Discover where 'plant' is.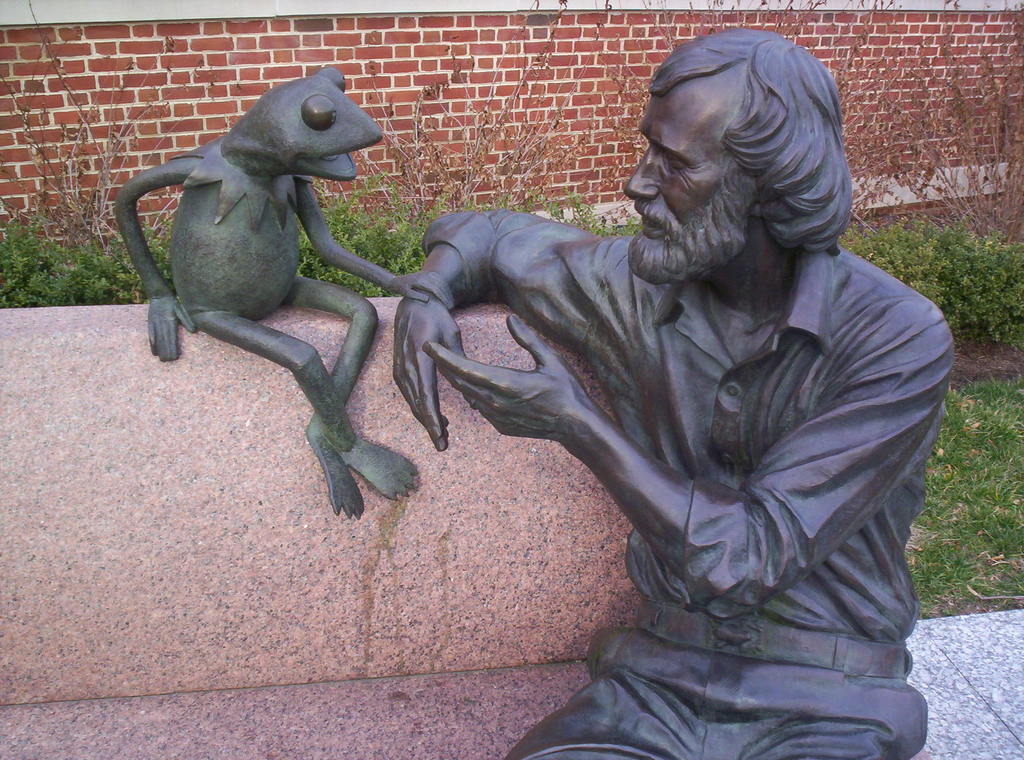
Discovered at [left=310, top=0, right=679, bottom=273].
